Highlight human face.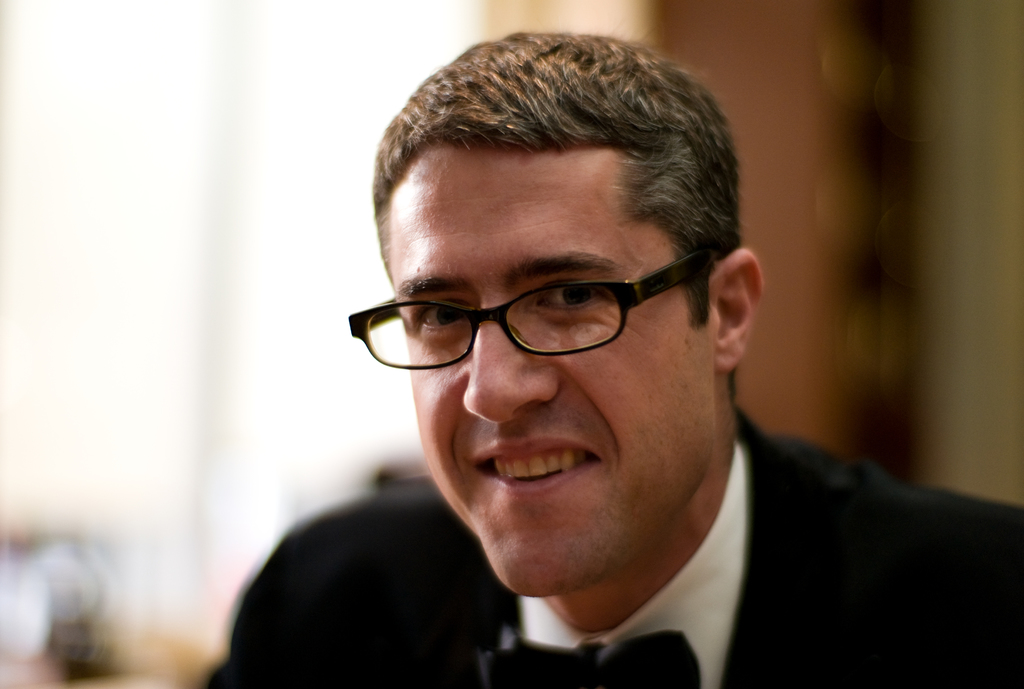
Highlighted region: 384,148,712,601.
